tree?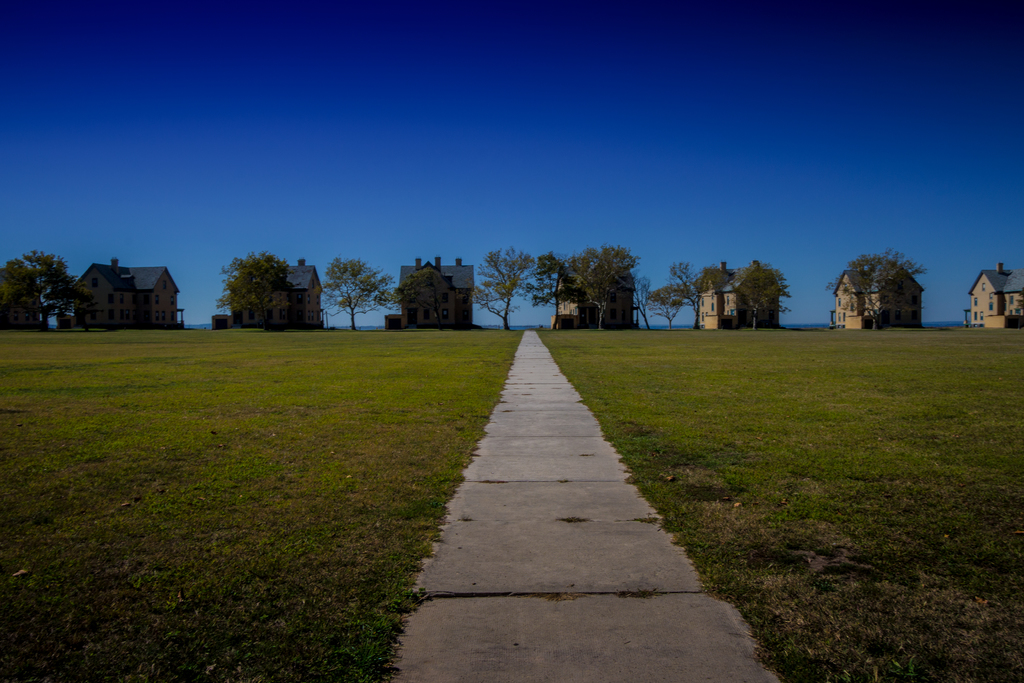
left=726, top=258, right=799, bottom=331
